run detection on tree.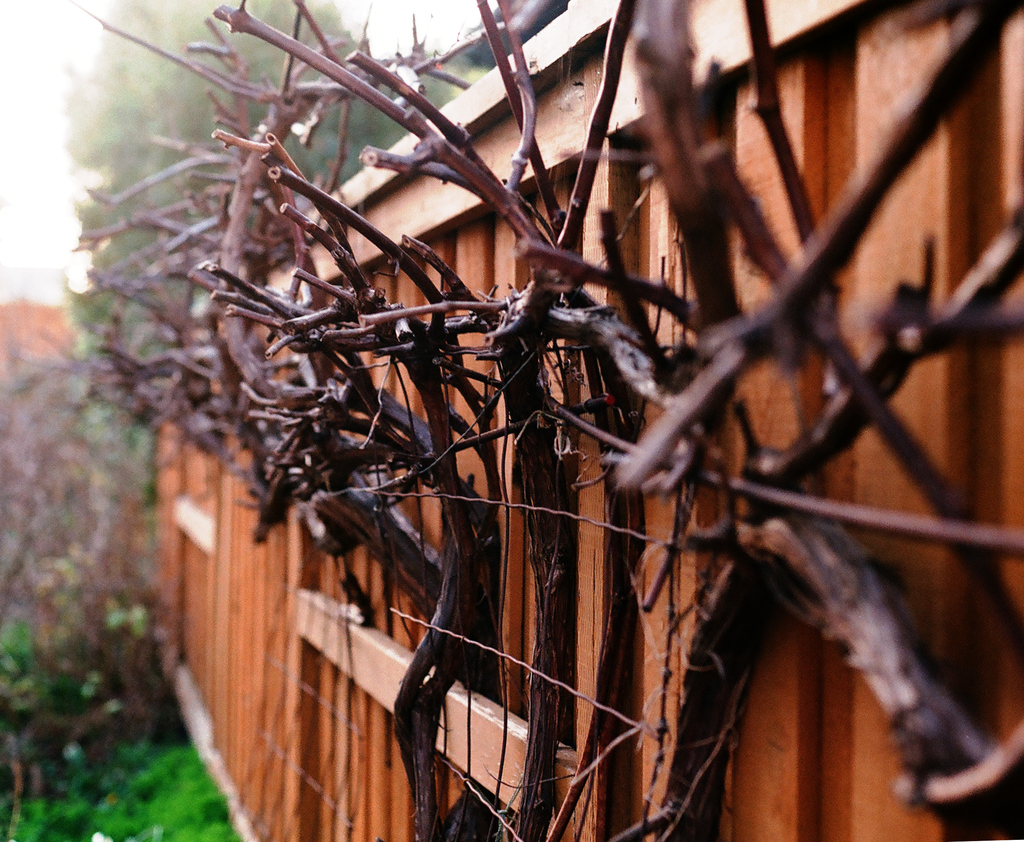
Result: box=[70, 0, 477, 620].
